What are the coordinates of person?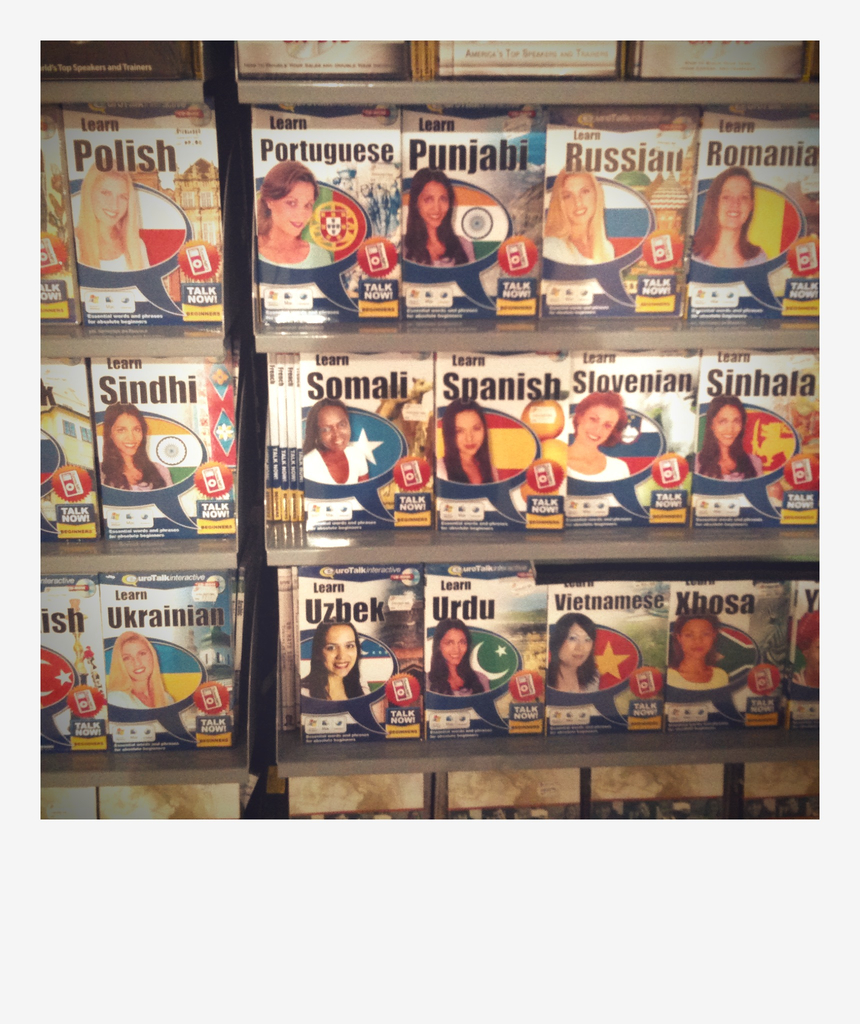
BBox(540, 169, 612, 266).
